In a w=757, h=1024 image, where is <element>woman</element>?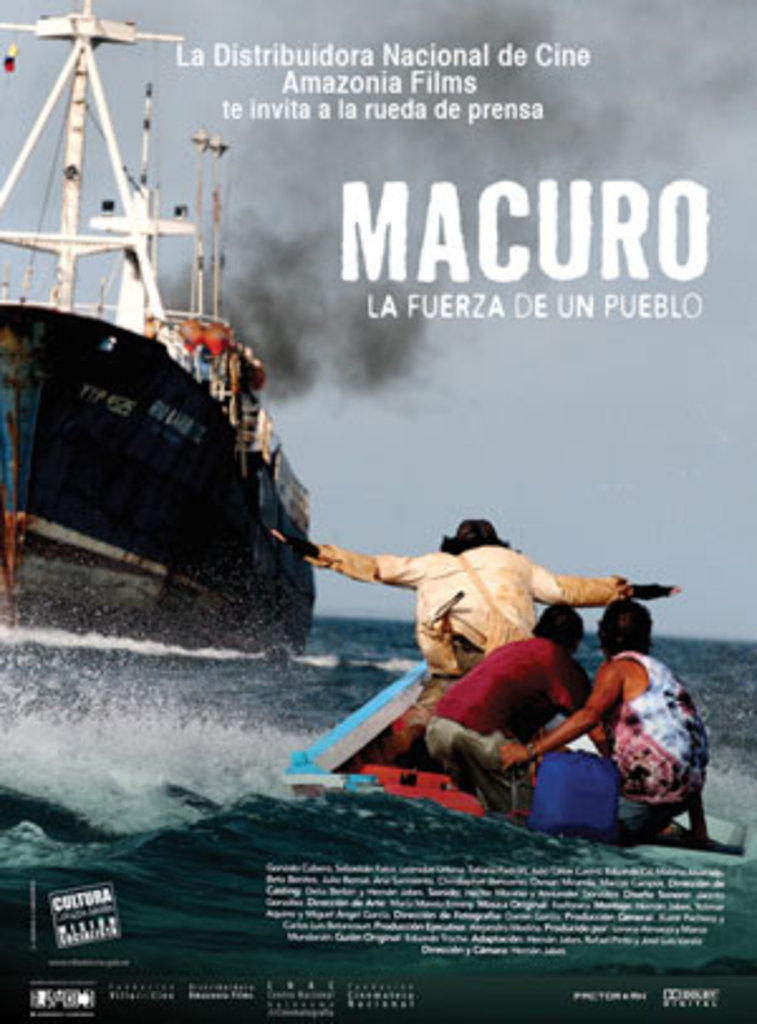
bbox=(497, 593, 739, 847).
